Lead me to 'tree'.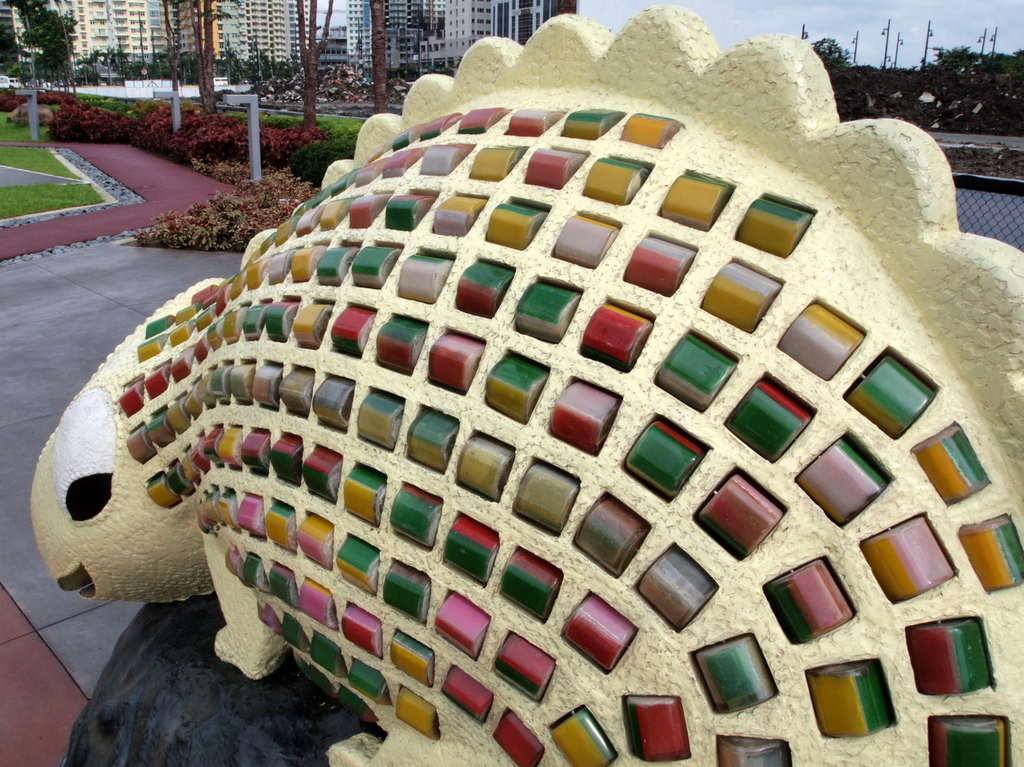
Lead to detection(159, 0, 184, 134).
